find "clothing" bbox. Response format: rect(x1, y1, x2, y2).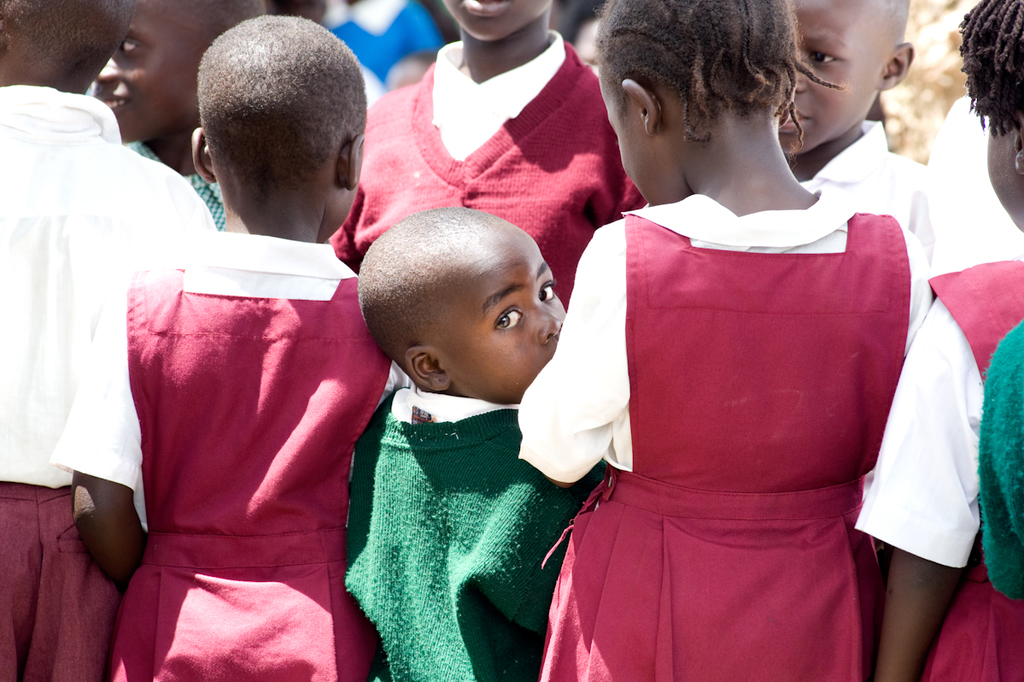
rect(56, 215, 421, 681).
